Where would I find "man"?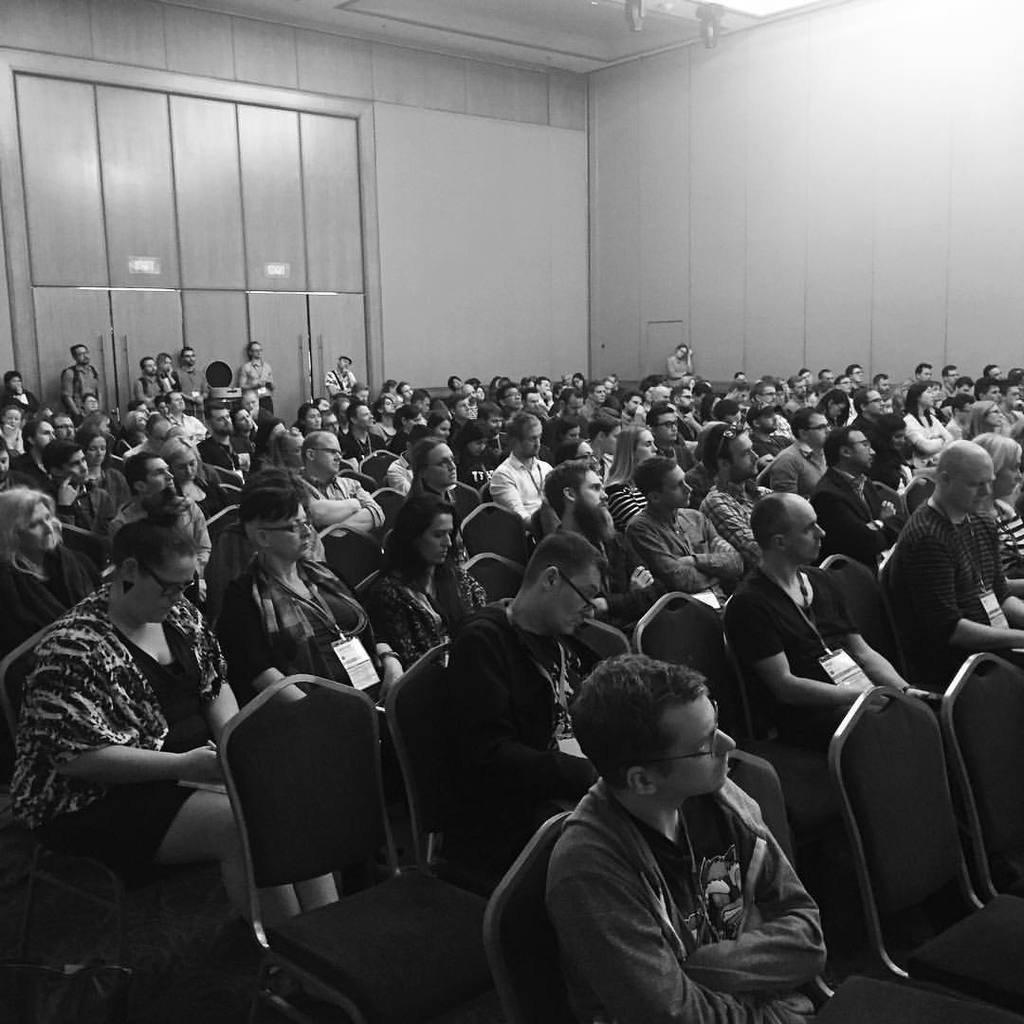
At l=943, t=394, r=976, b=436.
